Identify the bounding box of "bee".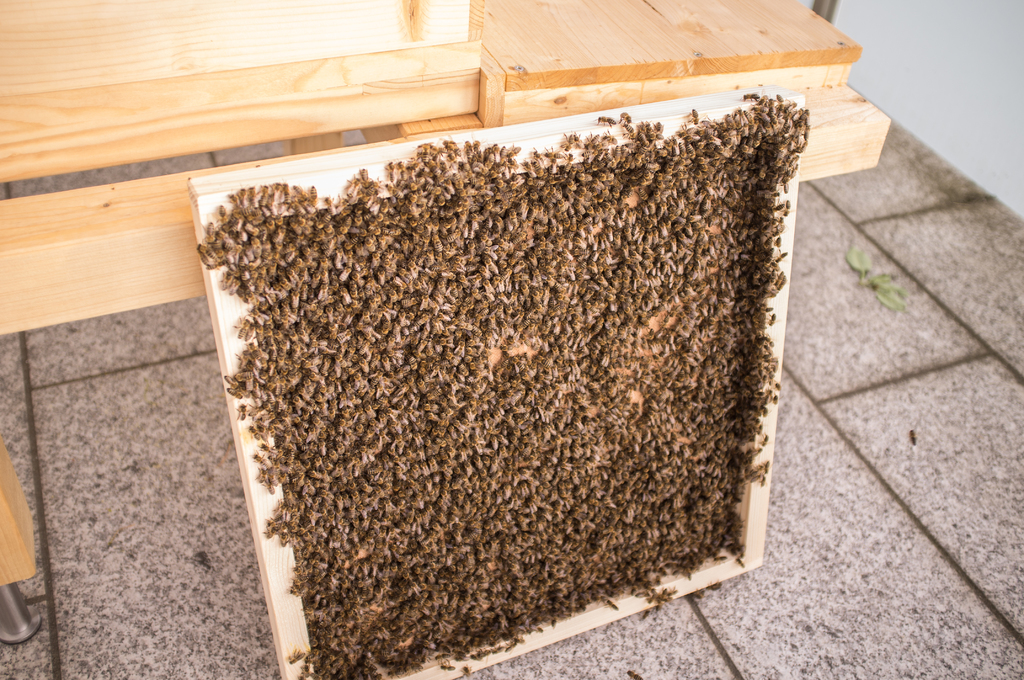
[x1=767, y1=97, x2=776, y2=115].
